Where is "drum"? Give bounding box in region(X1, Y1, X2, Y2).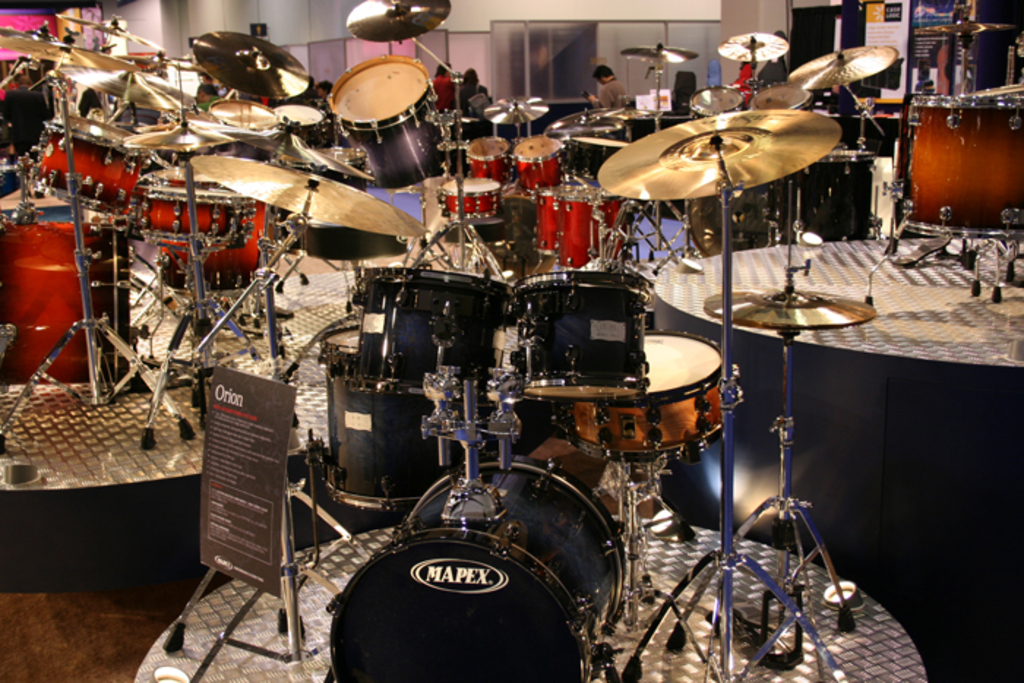
region(465, 136, 512, 183).
